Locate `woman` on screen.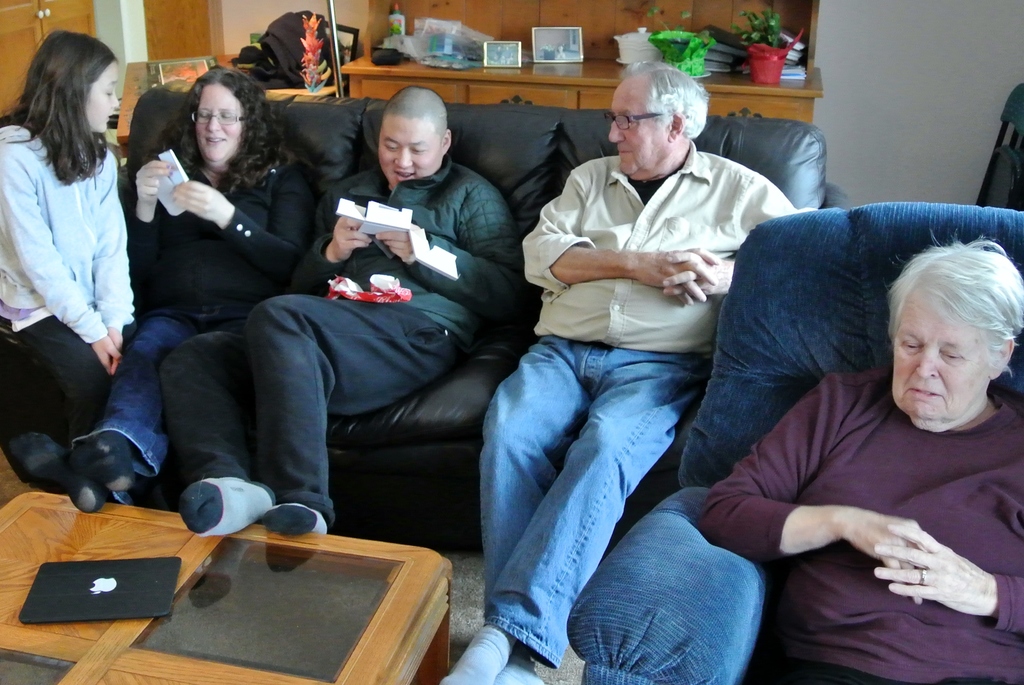
On screen at Rect(0, 28, 144, 495).
